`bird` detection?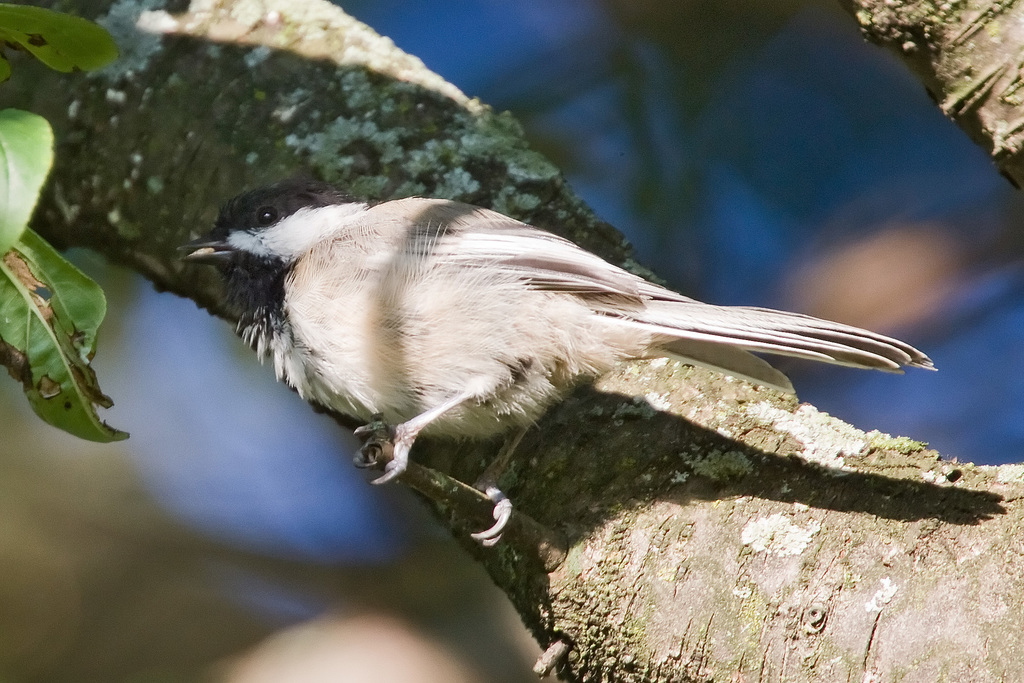
locate(184, 176, 929, 533)
